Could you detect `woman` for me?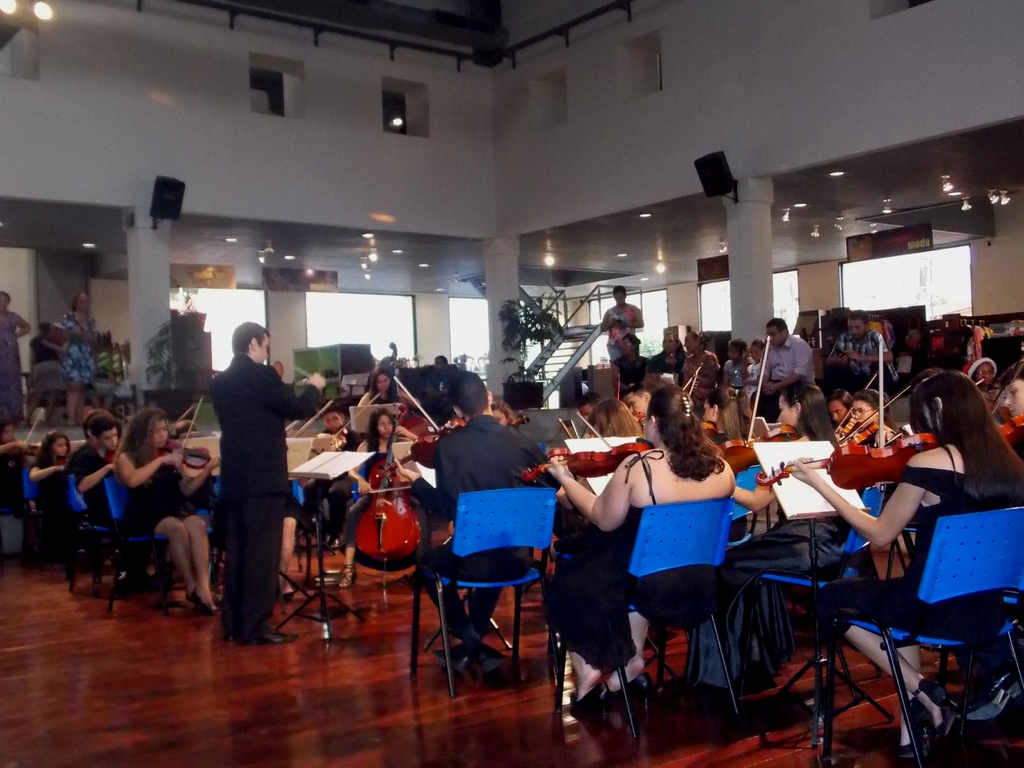
Detection result: 851:388:896:435.
